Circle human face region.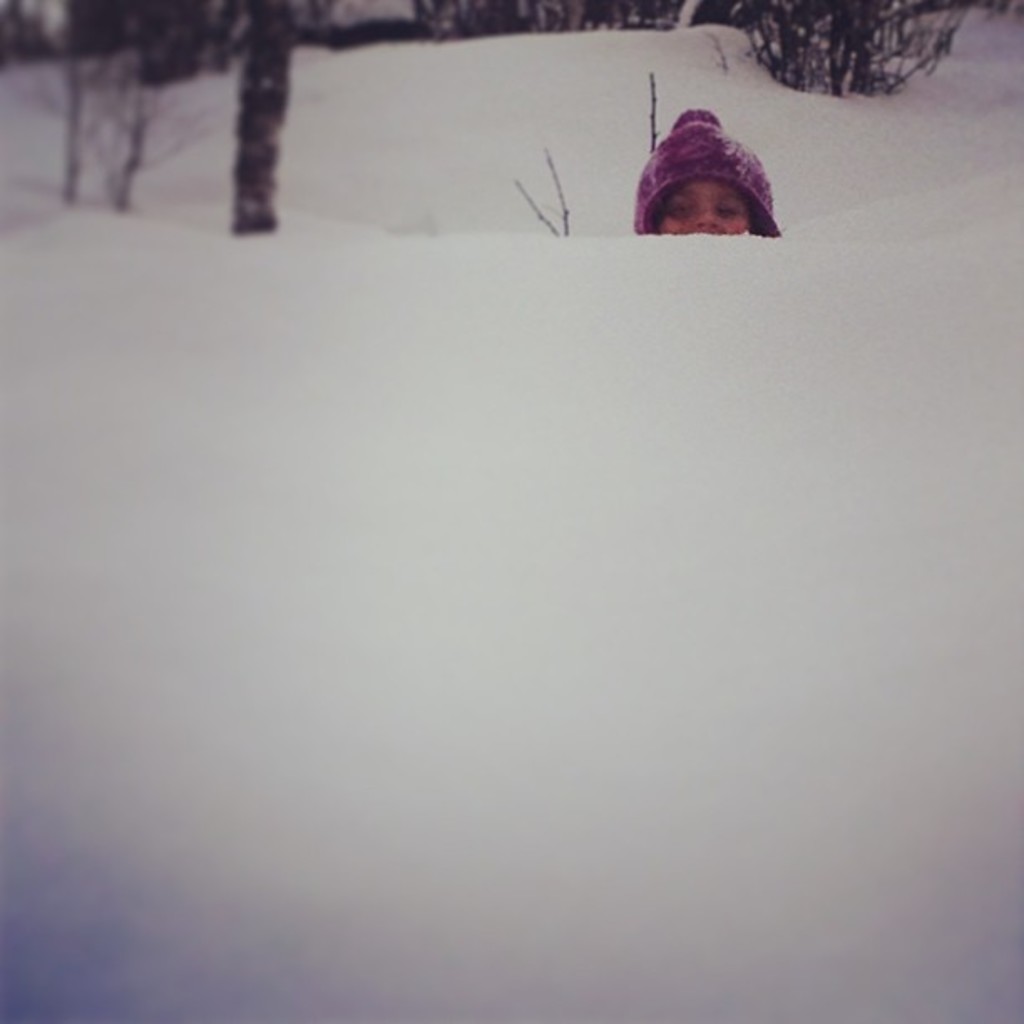
Region: rect(659, 182, 748, 234).
